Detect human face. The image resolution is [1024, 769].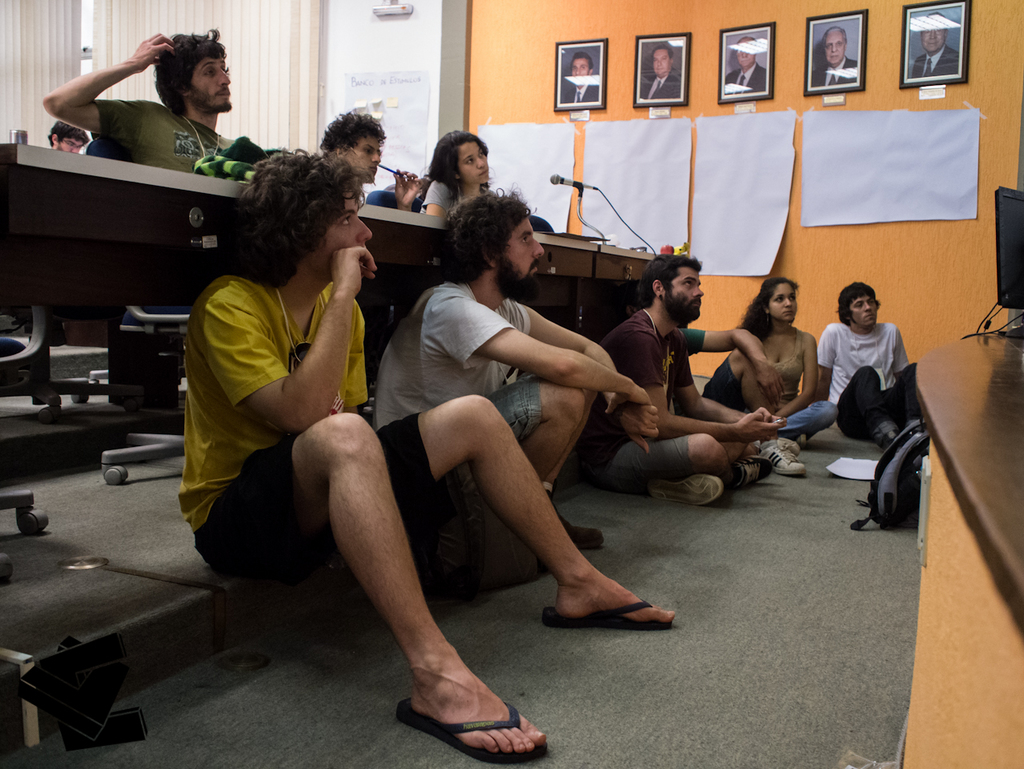
left=458, top=139, right=488, bottom=181.
